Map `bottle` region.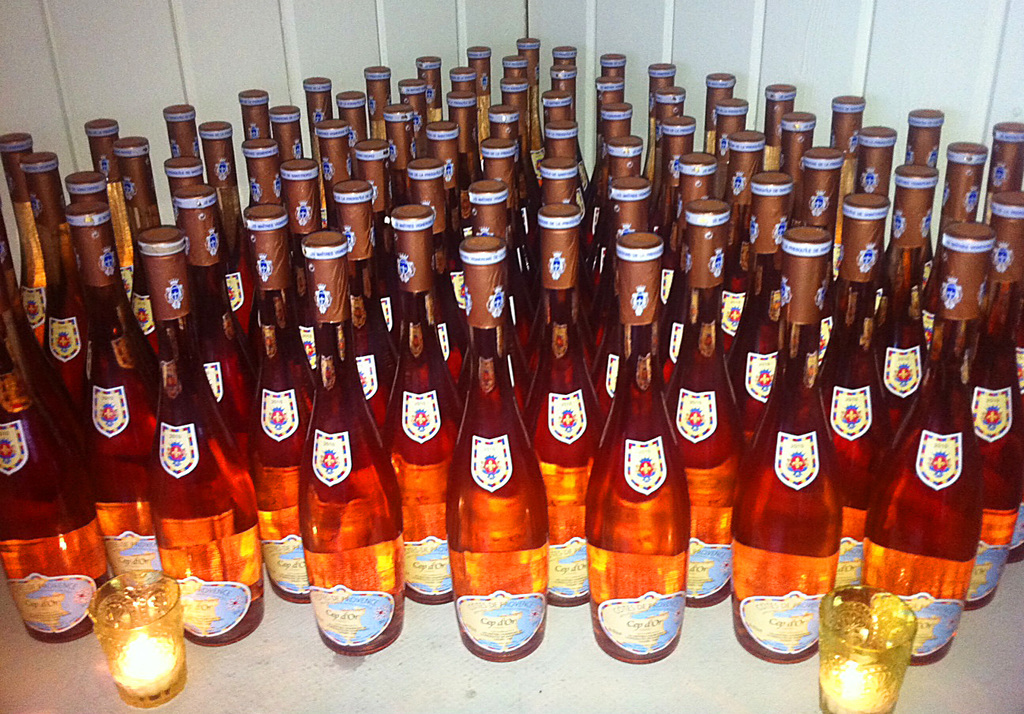
Mapped to box=[717, 96, 745, 156].
